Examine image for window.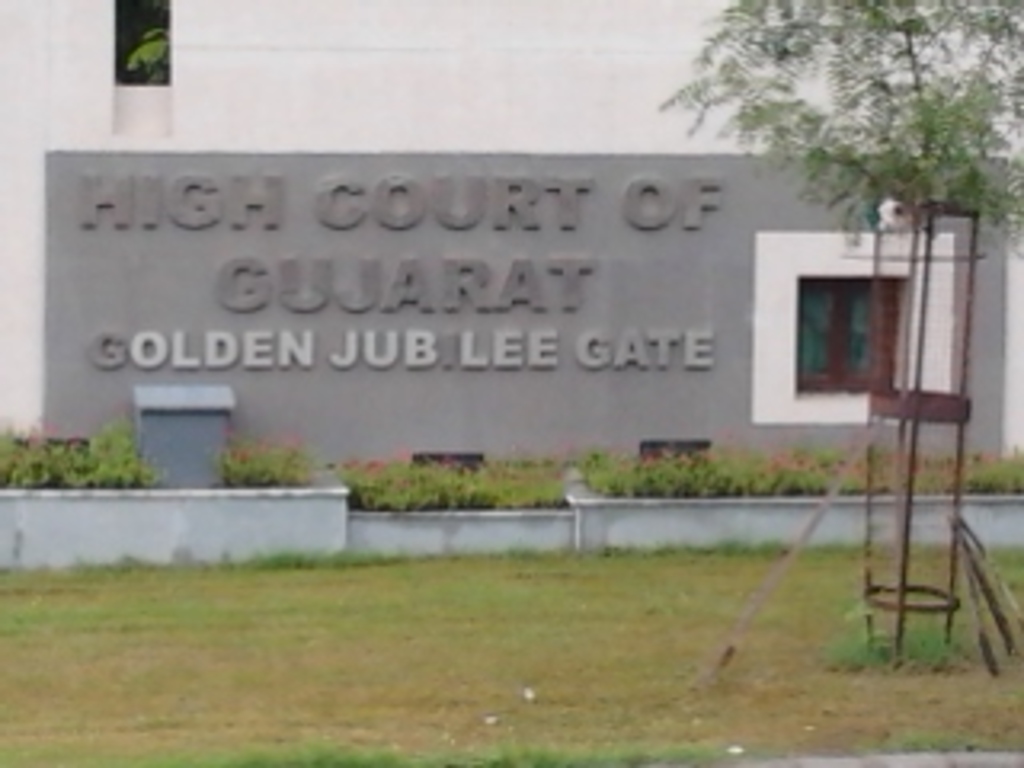
Examination result: [left=803, top=240, right=934, bottom=397].
